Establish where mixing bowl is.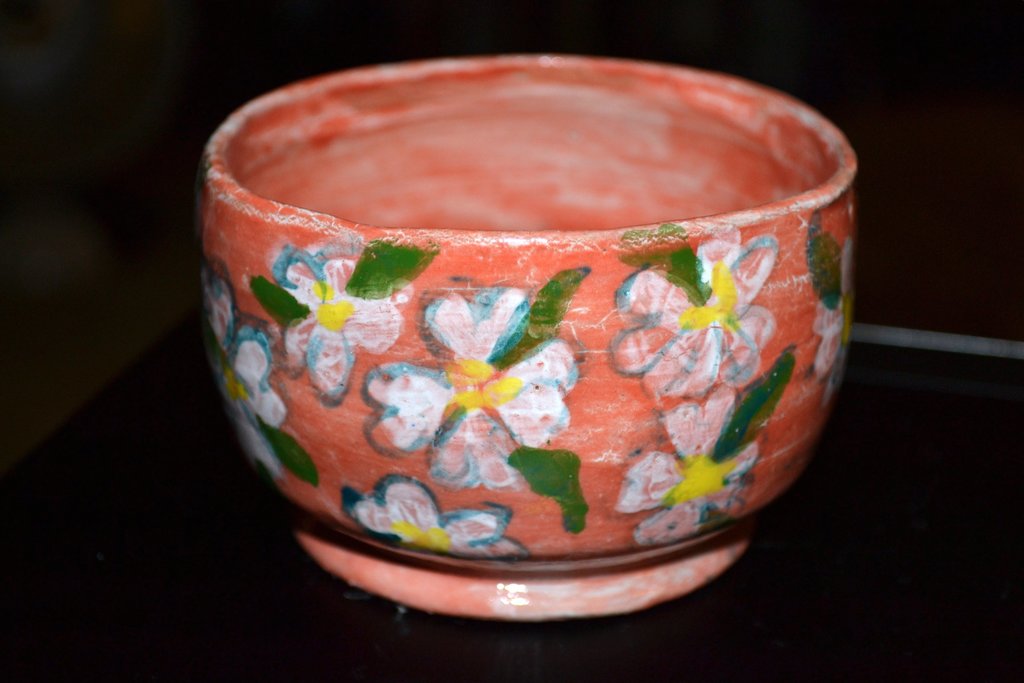
Established at Rect(158, 34, 856, 610).
